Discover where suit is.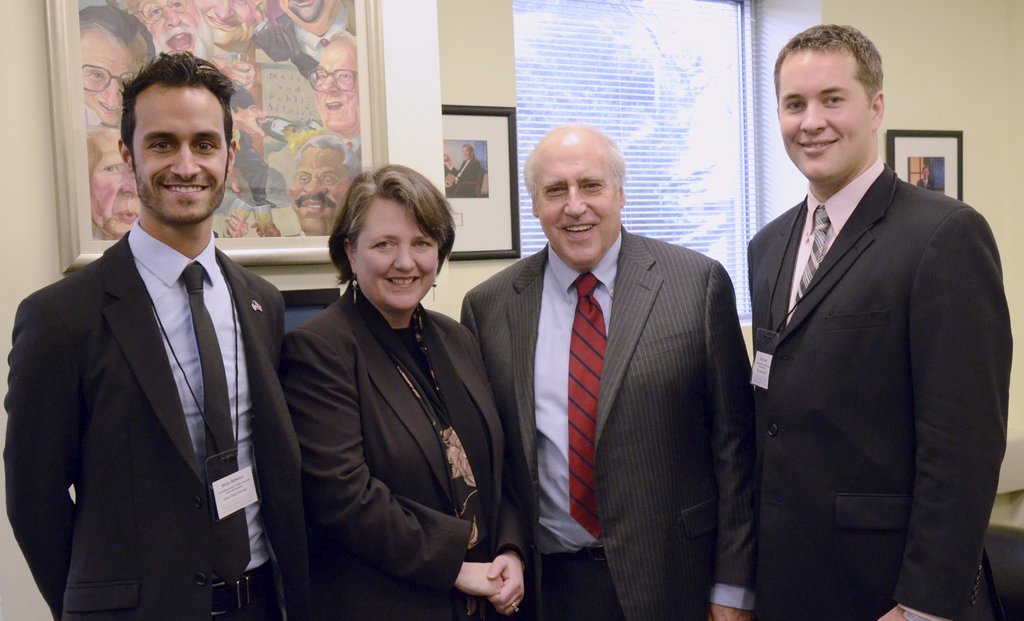
Discovered at 337 132 367 186.
